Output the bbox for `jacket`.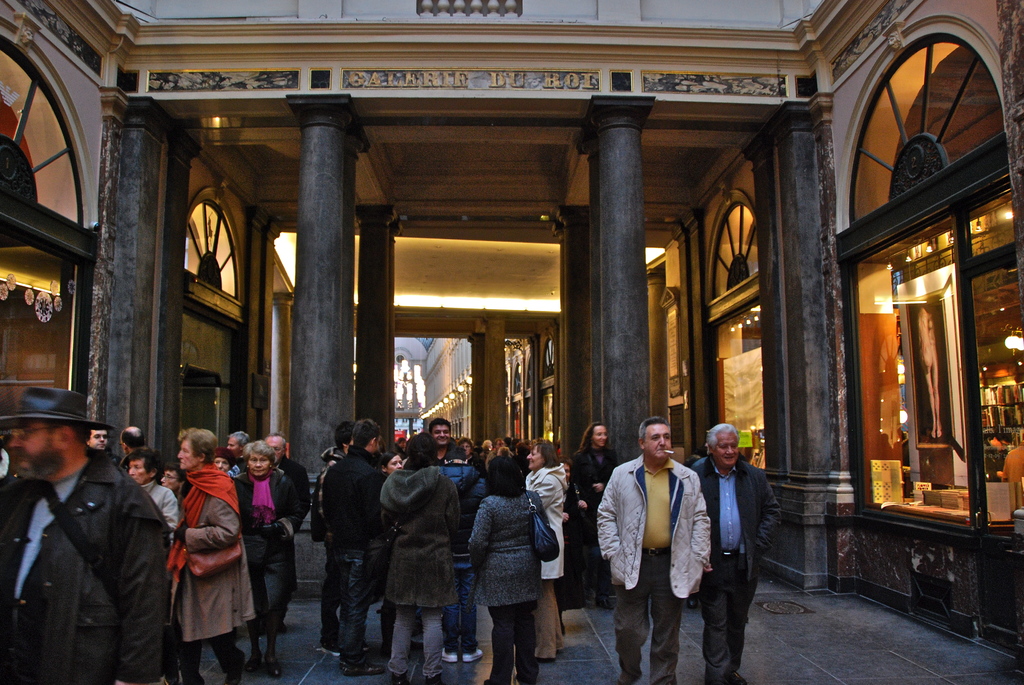
(left=0, top=452, right=175, bottom=684).
